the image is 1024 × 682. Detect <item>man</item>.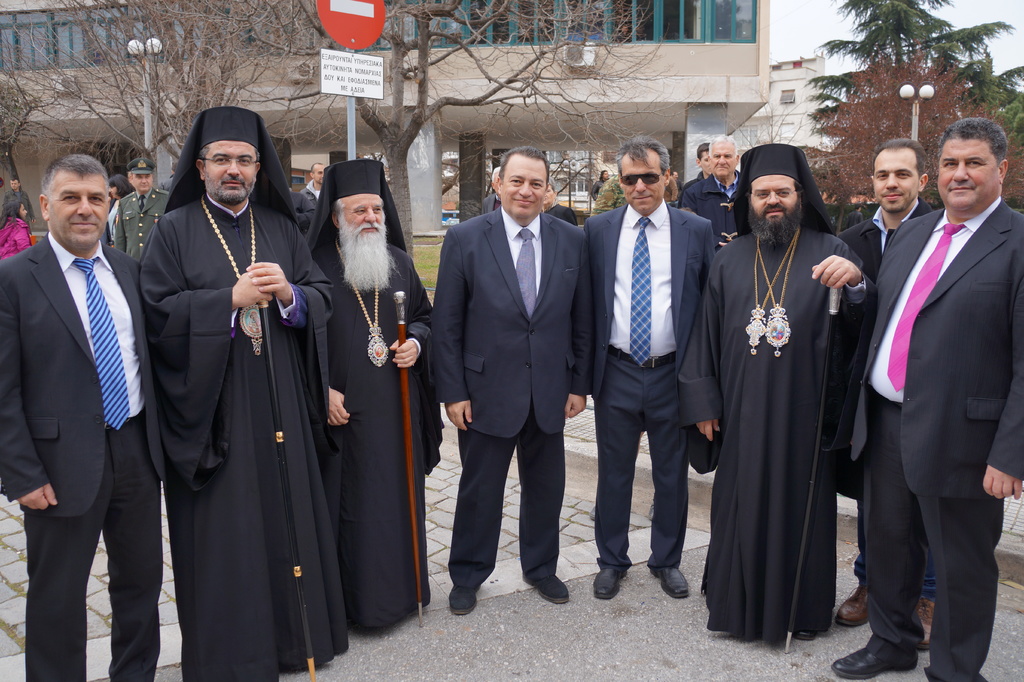
Detection: [0,175,38,227].
